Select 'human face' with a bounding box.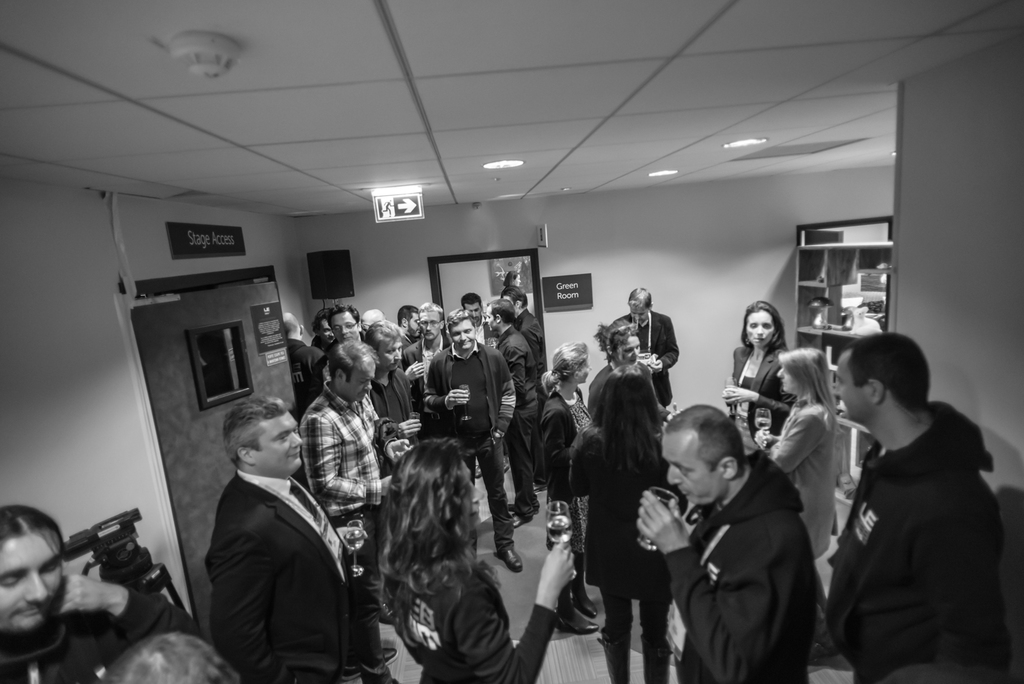
(488, 305, 499, 334).
